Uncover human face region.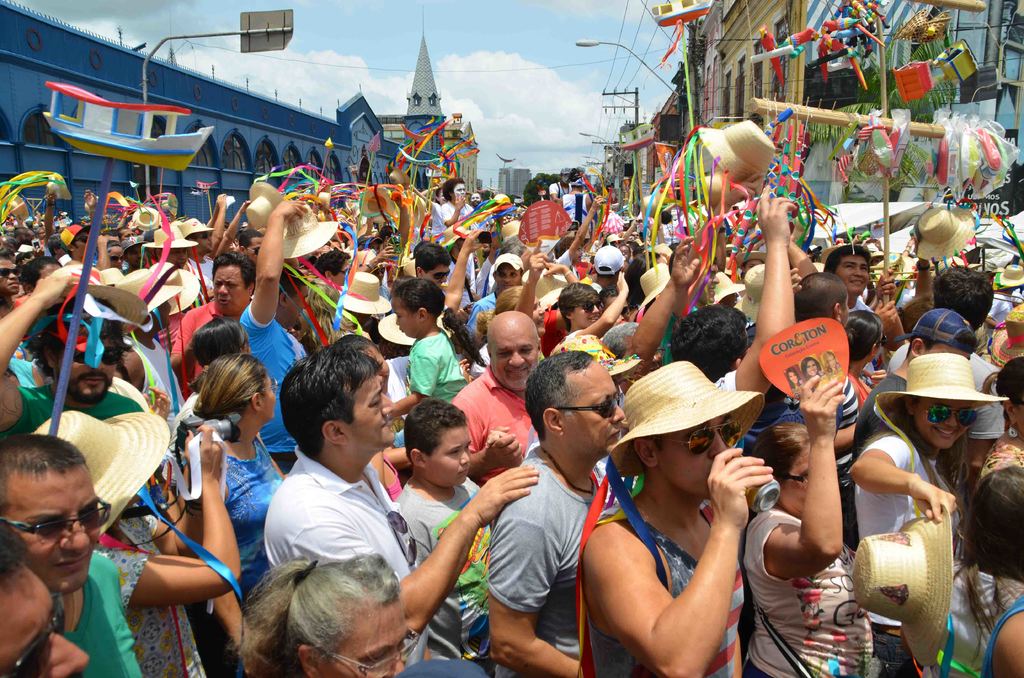
Uncovered: crop(493, 335, 540, 398).
